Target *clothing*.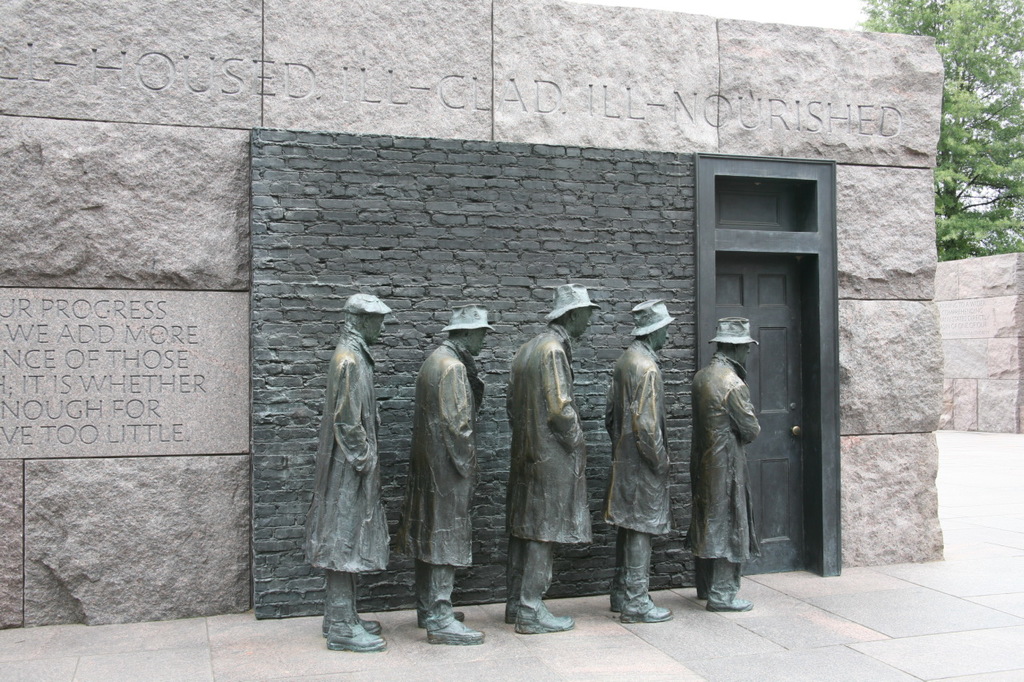
Target region: [x1=407, y1=341, x2=482, y2=608].
